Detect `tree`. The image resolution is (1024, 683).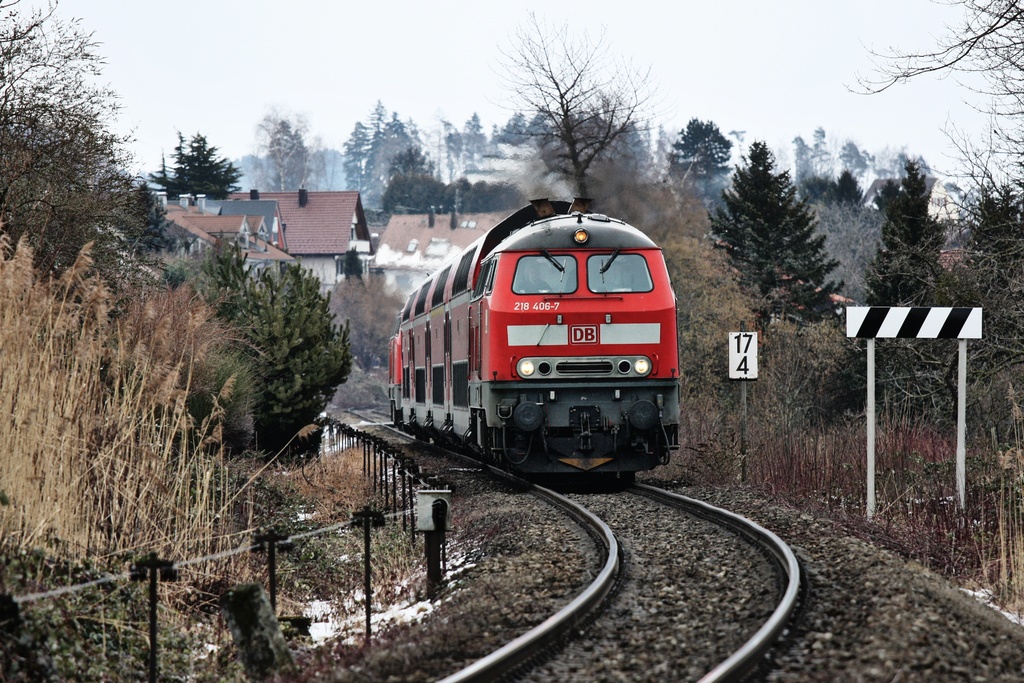
[x1=317, y1=85, x2=422, y2=245].
